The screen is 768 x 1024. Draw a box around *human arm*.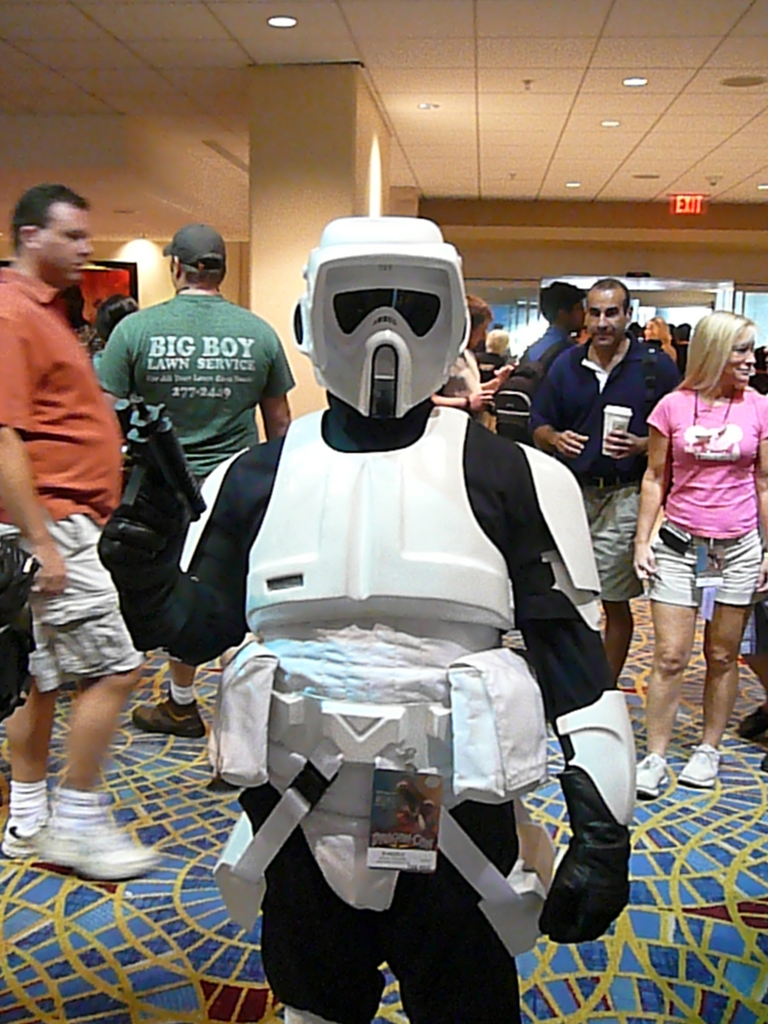
bbox=(255, 331, 301, 447).
